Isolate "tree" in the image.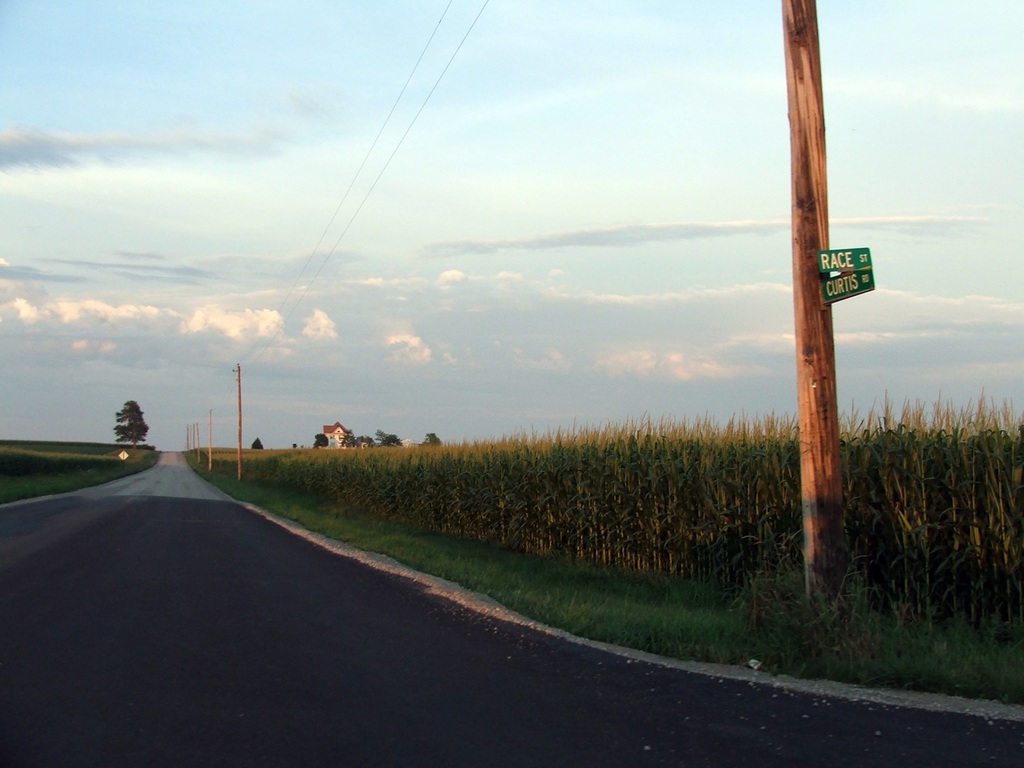
Isolated region: x1=247 y1=434 x2=269 y2=457.
